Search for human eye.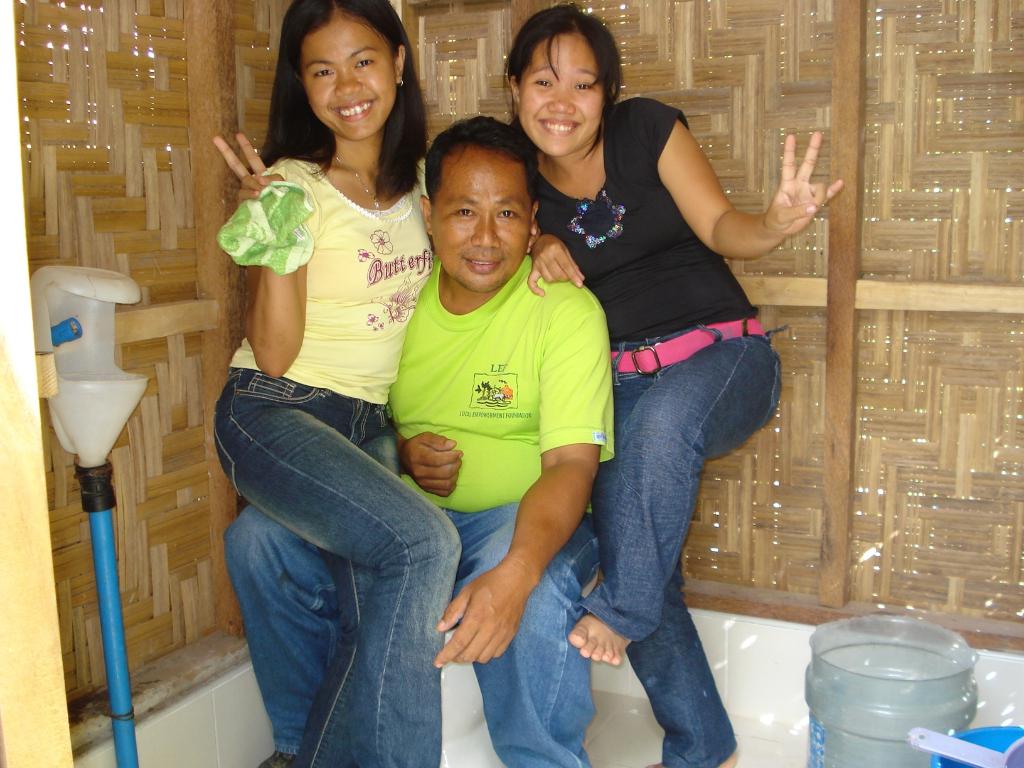
Found at left=354, top=57, right=374, bottom=70.
